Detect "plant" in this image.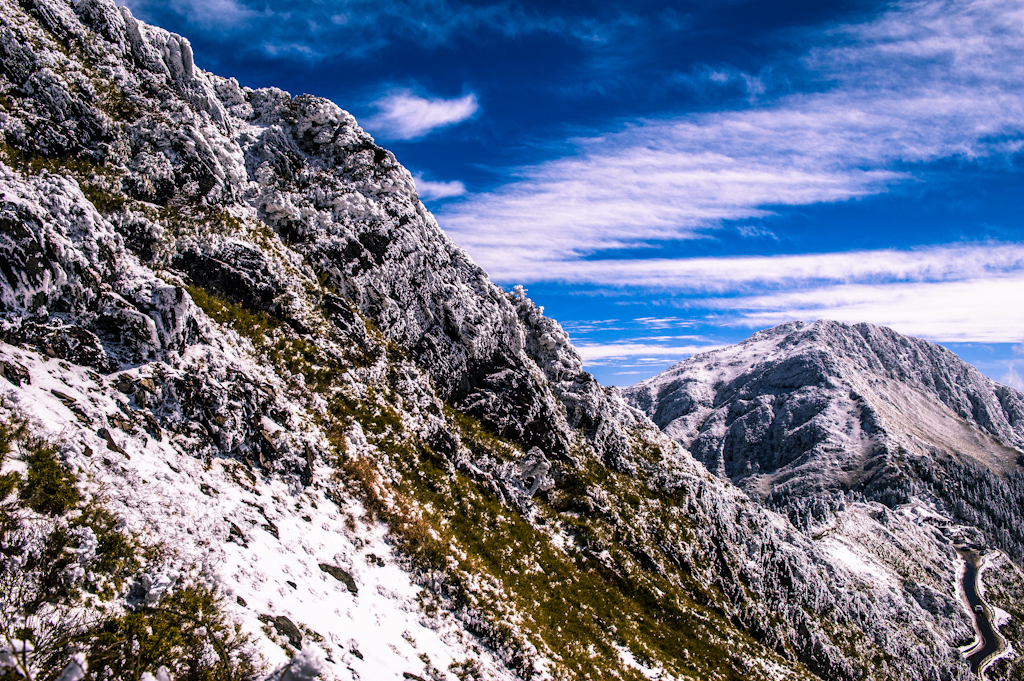
Detection: bbox=[6, 427, 100, 520].
